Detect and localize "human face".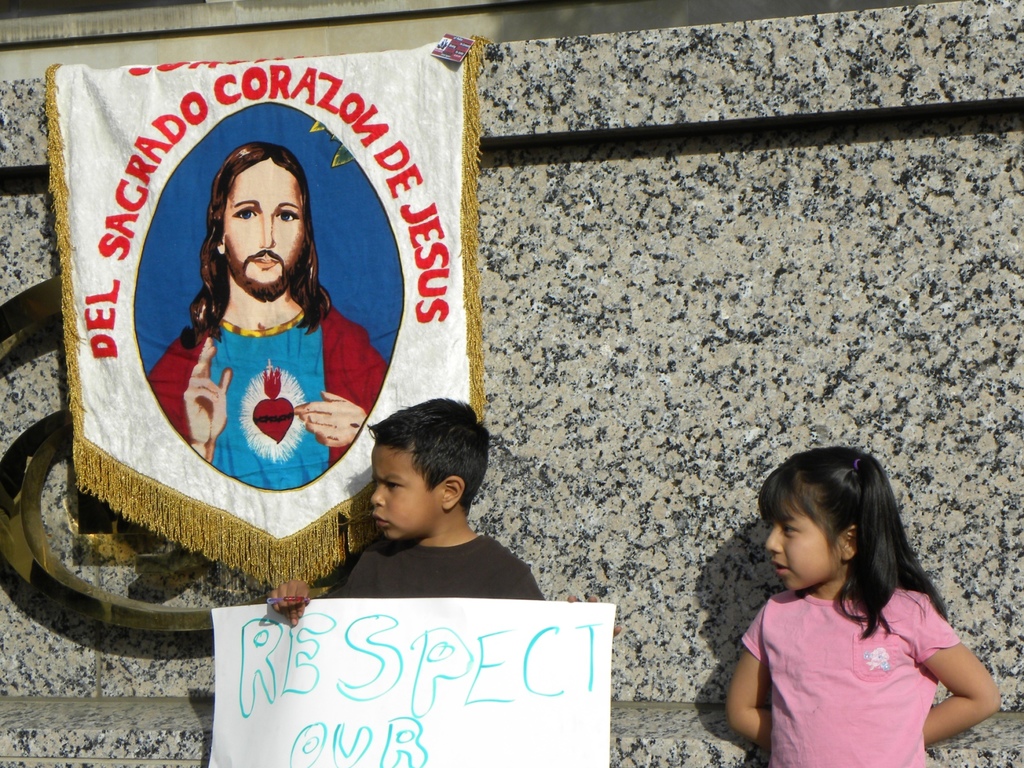
Localized at 227 159 301 290.
